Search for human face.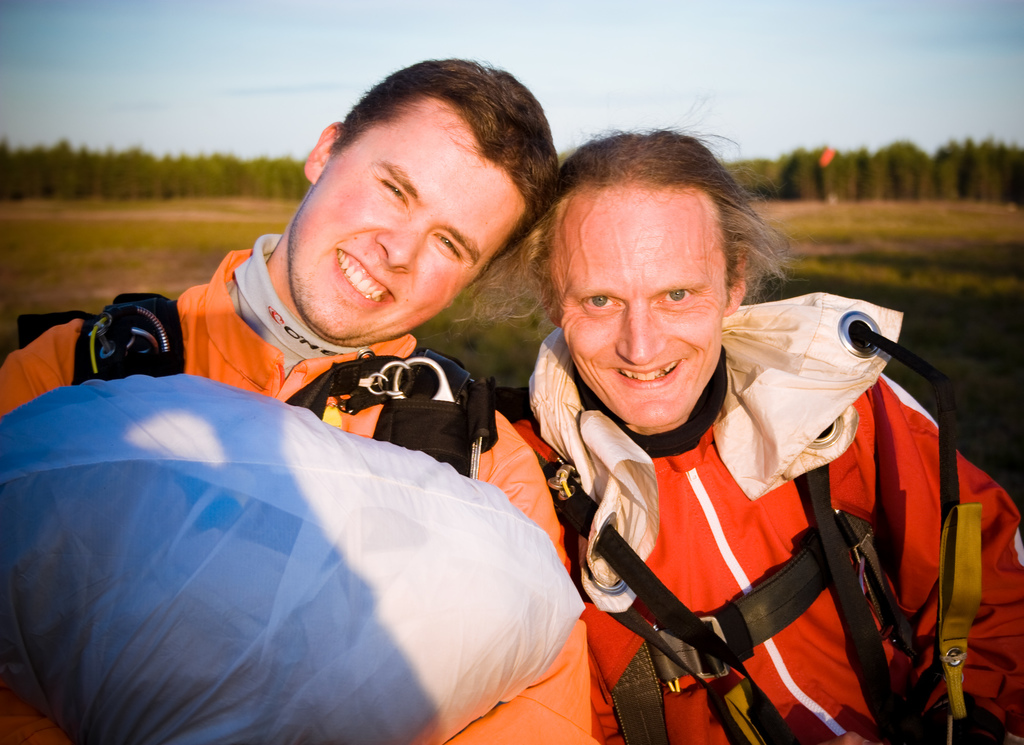
Found at select_region(293, 100, 522, 341).
